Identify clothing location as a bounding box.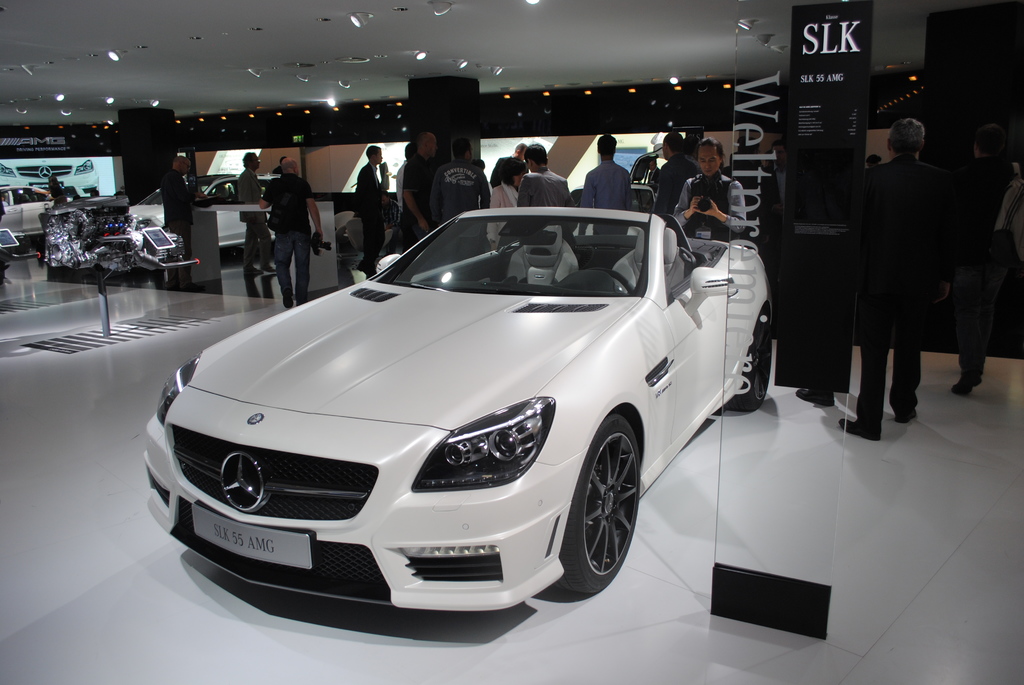
[358,163,396,233].
